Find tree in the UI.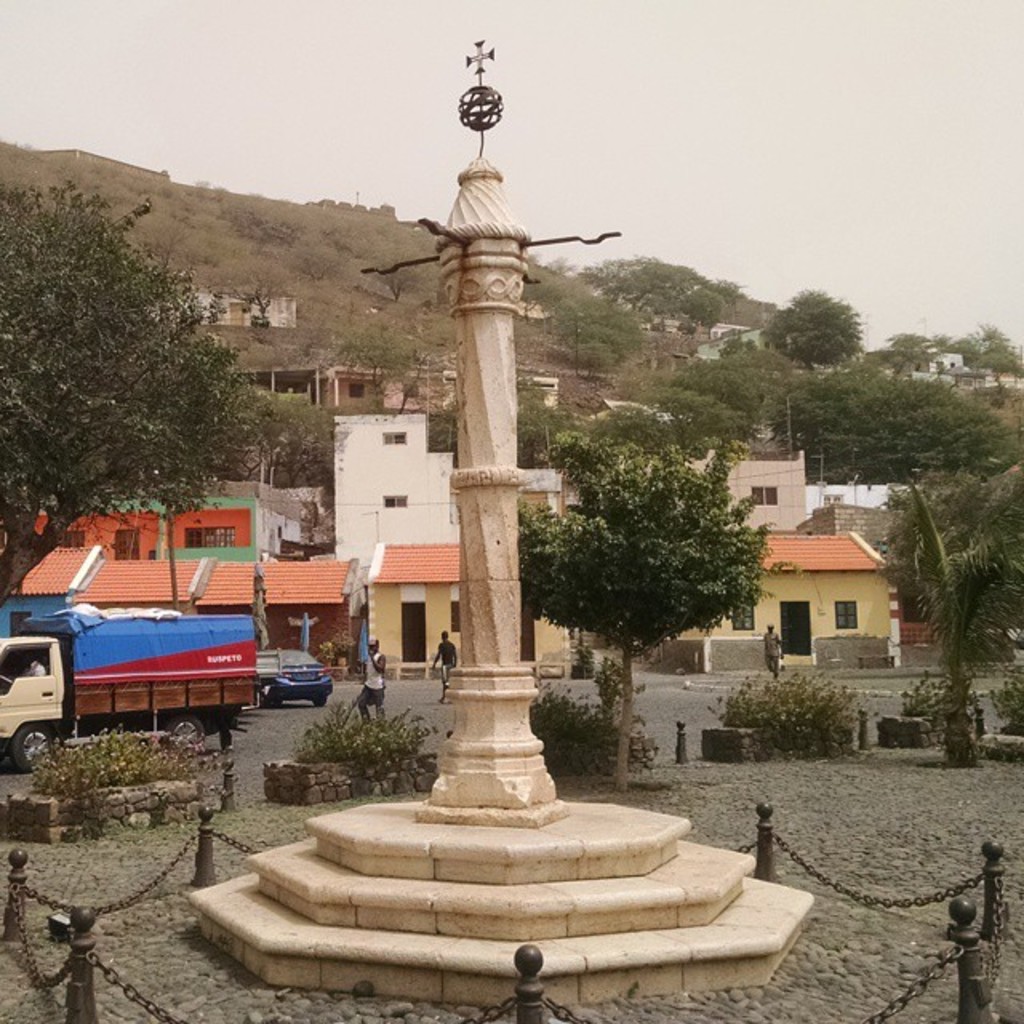
UI element at crop(518, 440, 778, 792).
